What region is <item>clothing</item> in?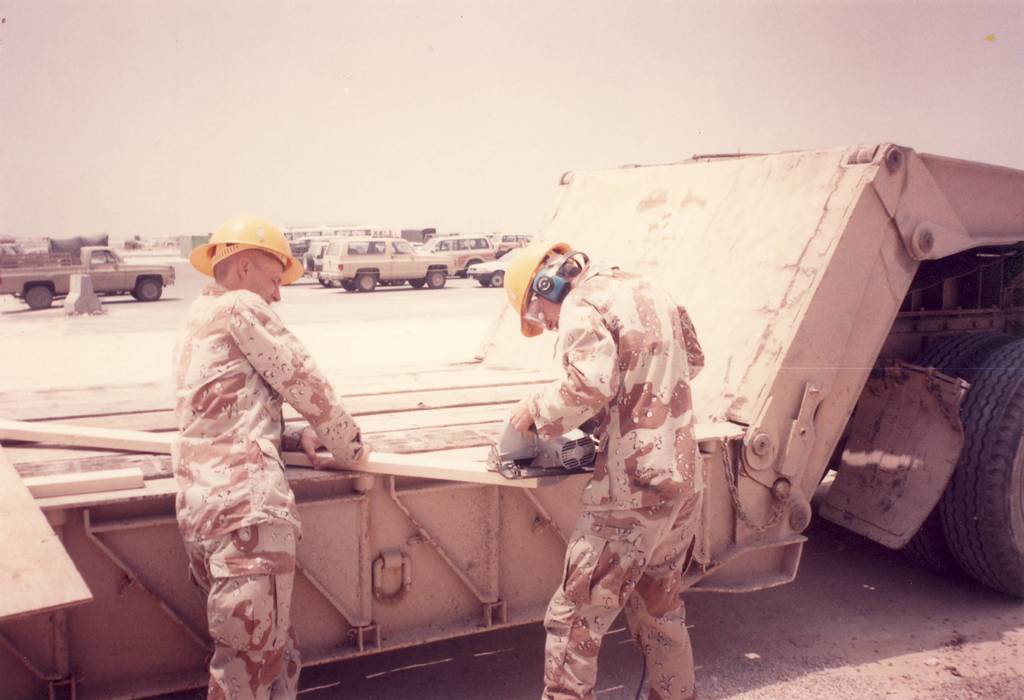
(506,259,723,699).
